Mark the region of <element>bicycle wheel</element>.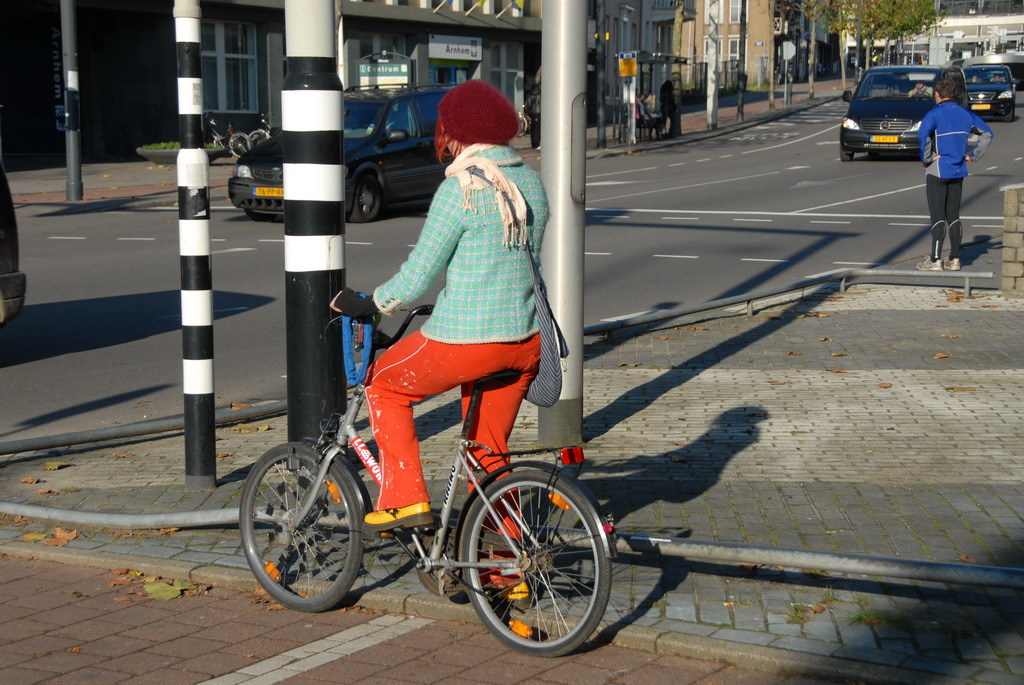
Region: 239:438:365:611.
